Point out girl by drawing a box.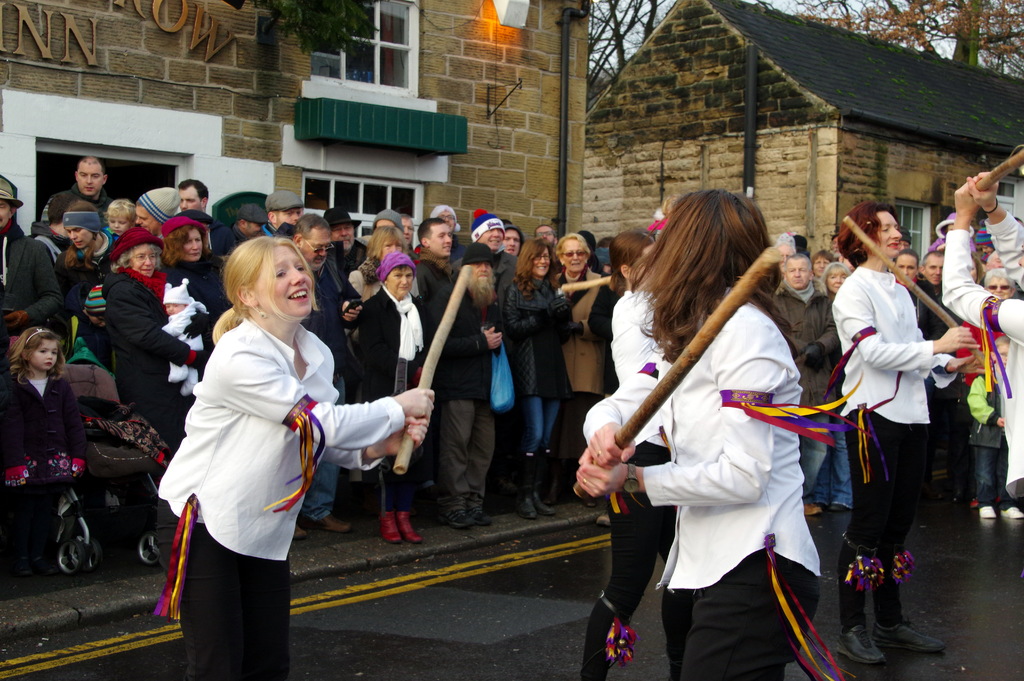
x1=3, y1=327, x2=84, y2=562.
